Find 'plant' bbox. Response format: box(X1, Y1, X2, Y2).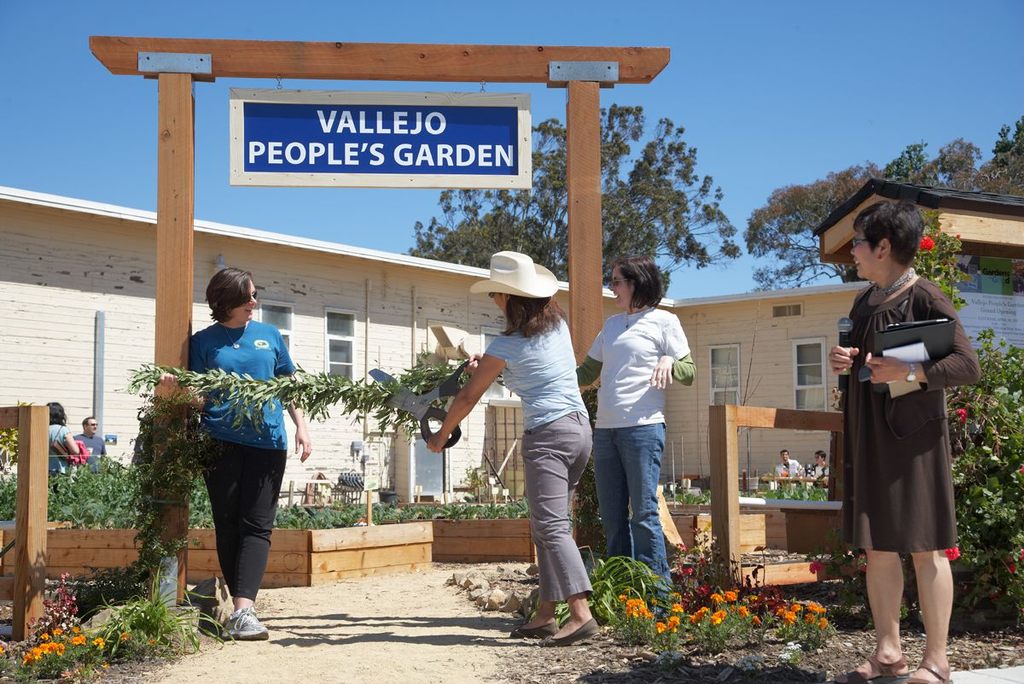
box(914, 224, 968, 322).
